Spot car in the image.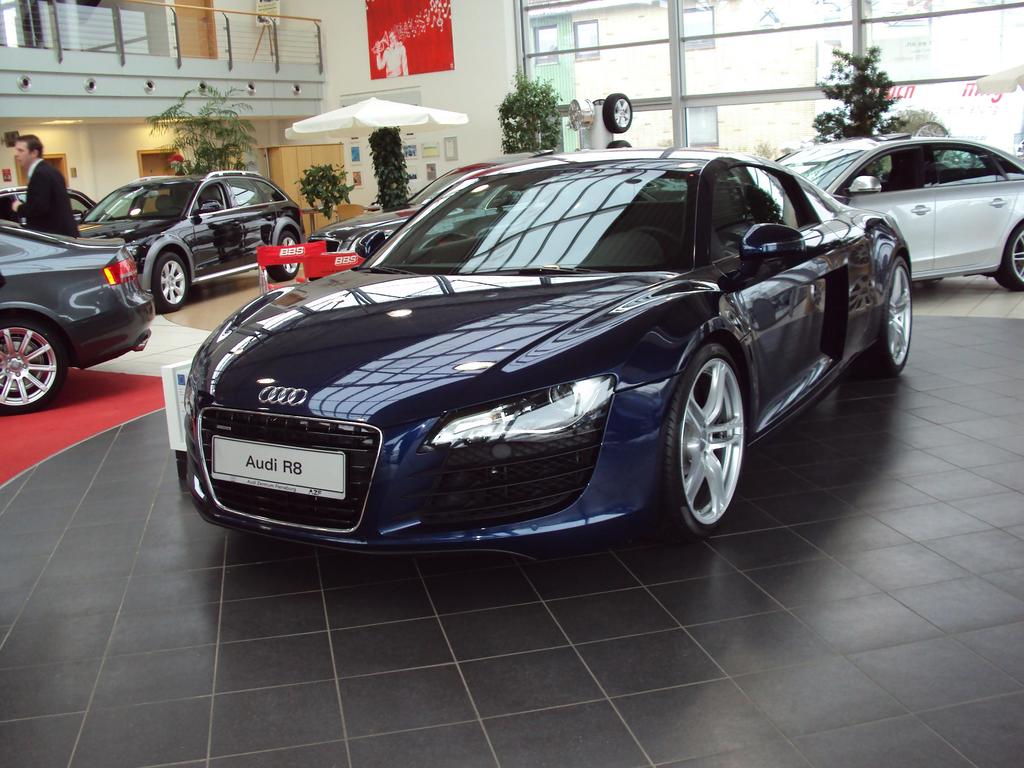
car found at detection(183, 156, 913, 548).
